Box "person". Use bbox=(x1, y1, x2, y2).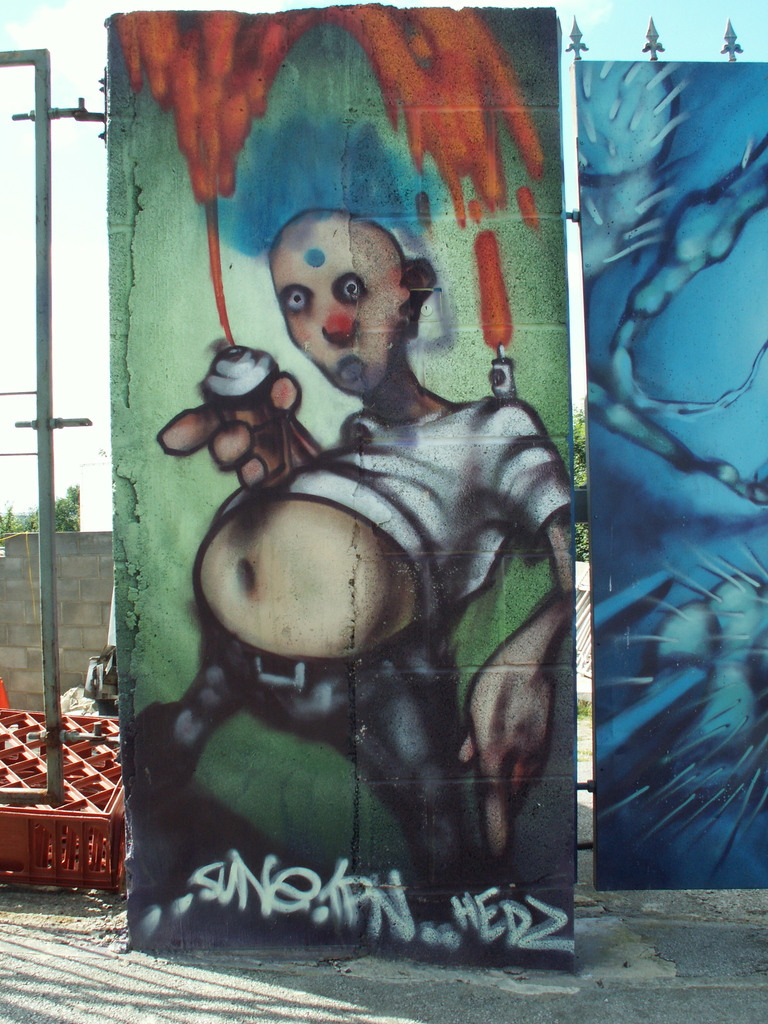
bbox=(116, 197, 592, 886).
